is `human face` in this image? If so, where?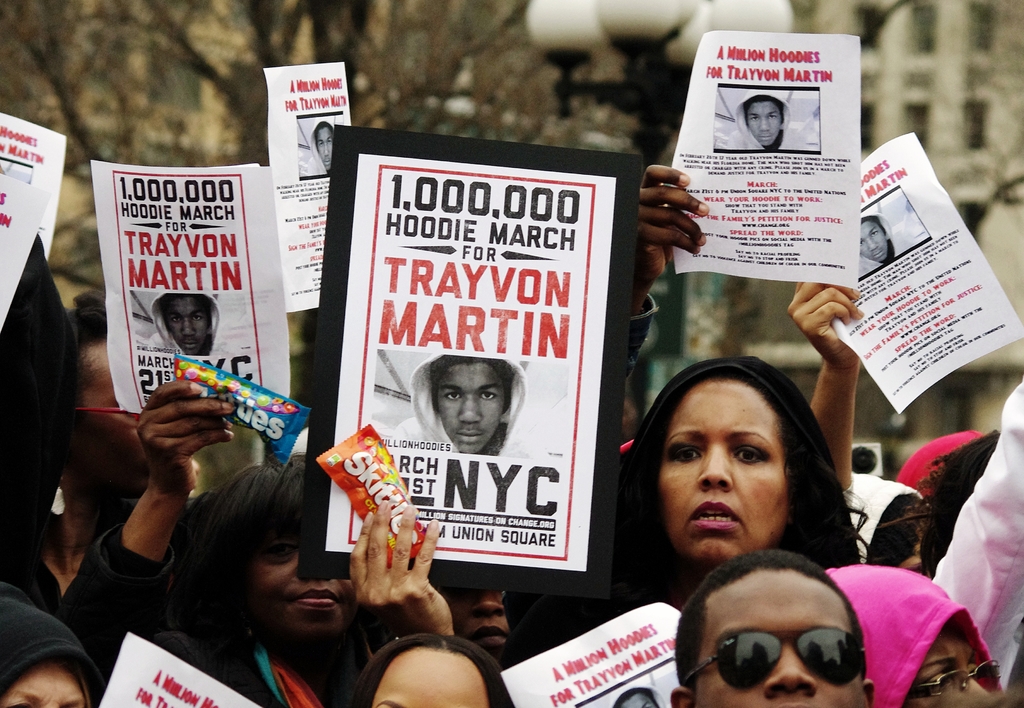
Yes, at bbox=(661, 378, 787, 563).
